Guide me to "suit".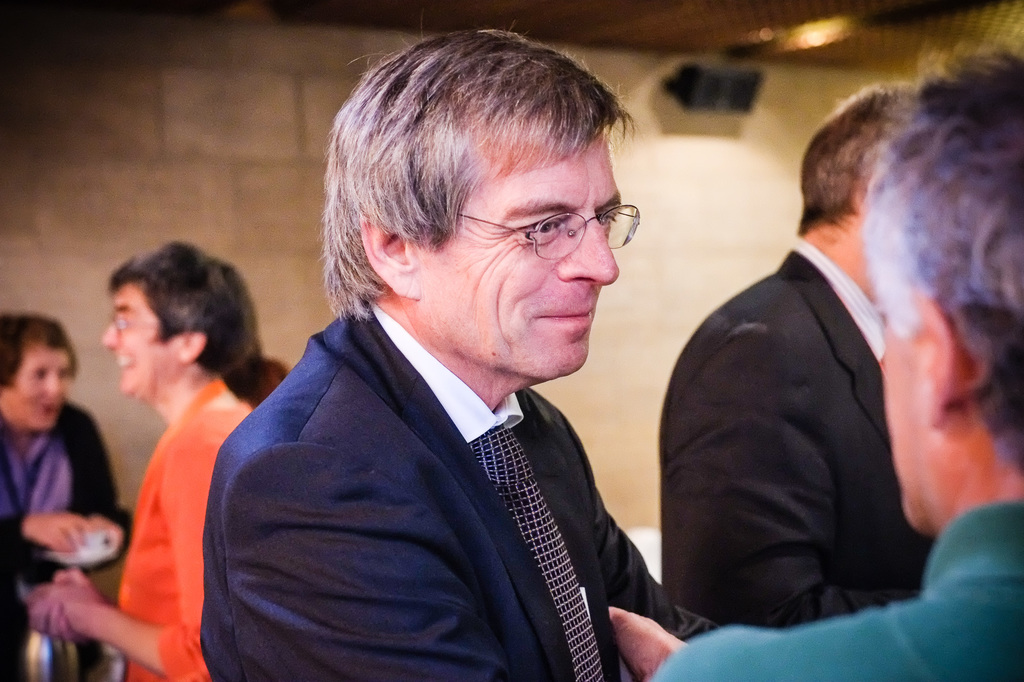
Guidance: box(662, 231, 940, 623).
